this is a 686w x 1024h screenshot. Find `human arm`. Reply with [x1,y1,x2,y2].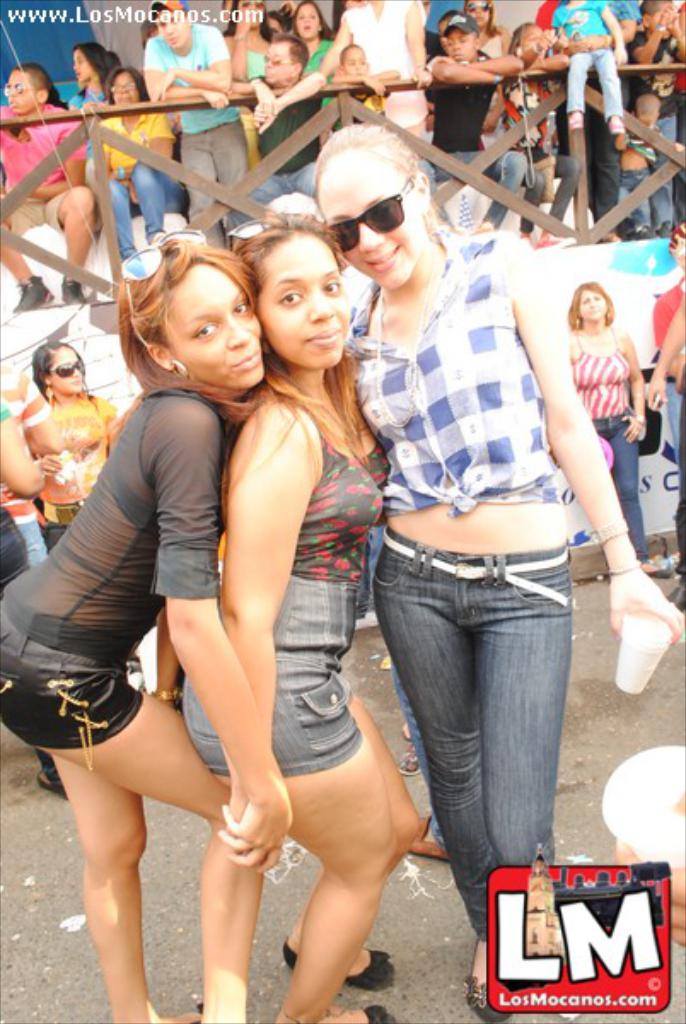
[664,0,684,65].
